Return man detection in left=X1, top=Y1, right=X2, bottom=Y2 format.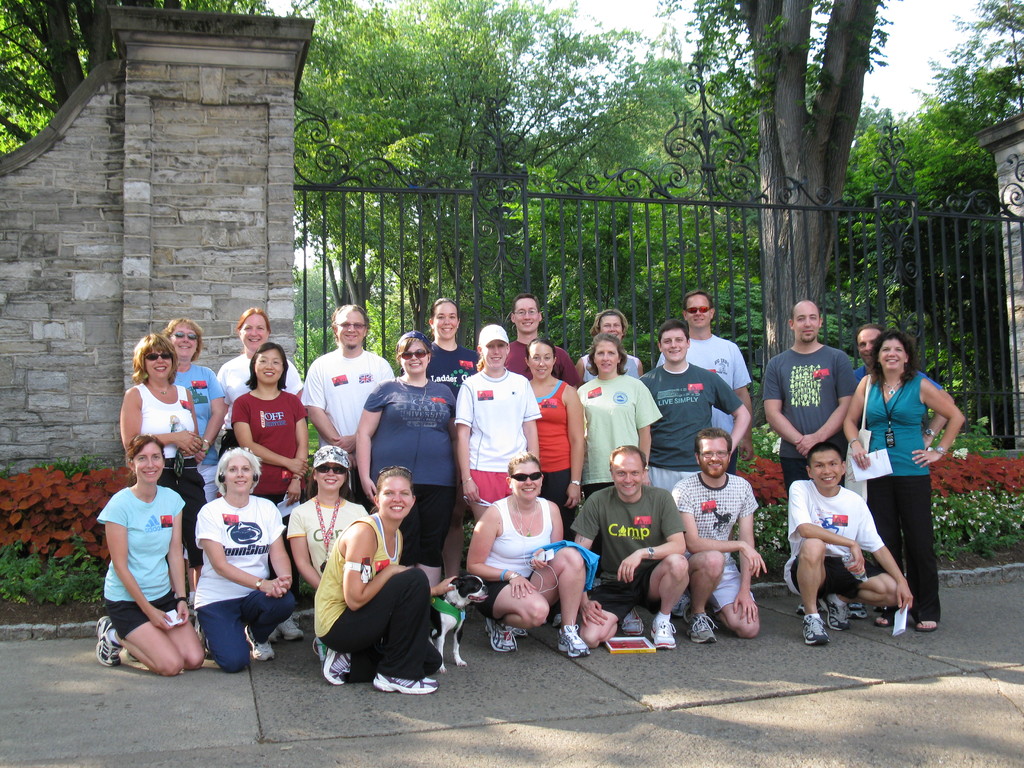
left=639, top=316, right=758, bottom=612.
